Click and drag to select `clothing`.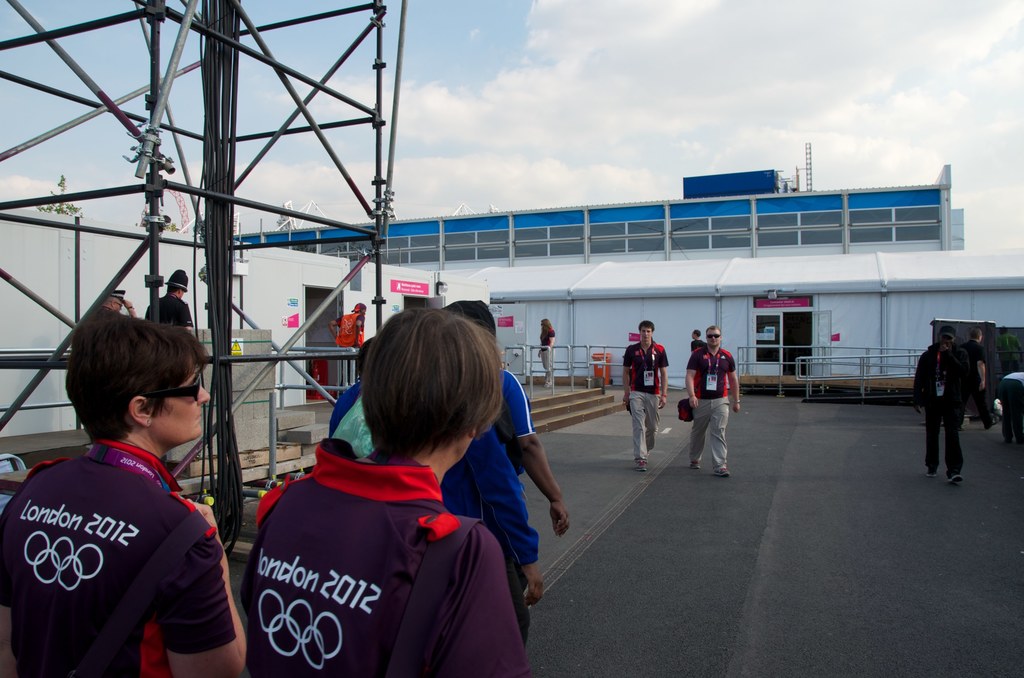
Selection: [x1=5, y1=416, x2=234, y2=677].
